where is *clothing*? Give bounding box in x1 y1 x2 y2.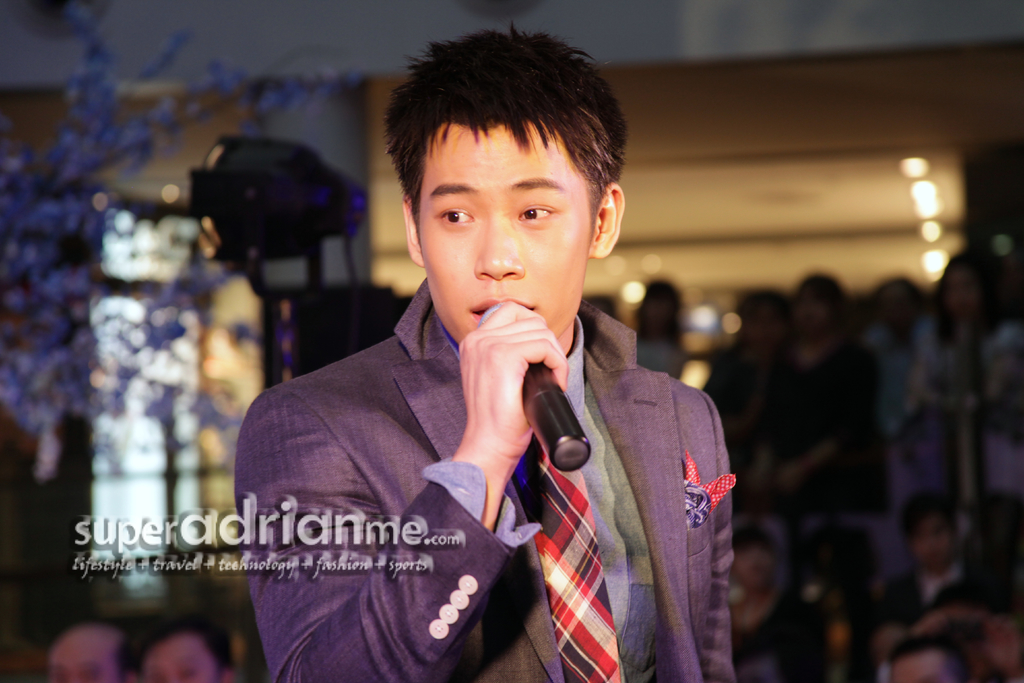
363 256 749 682.
